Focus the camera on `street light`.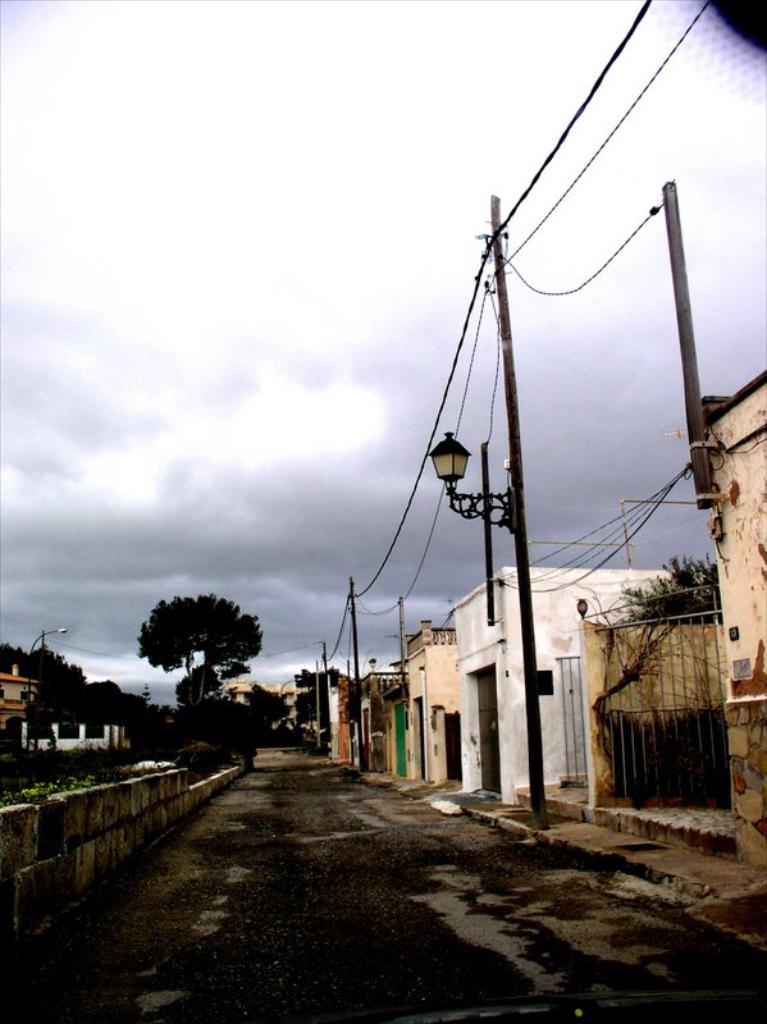
Focus region: rect(279, 676, 307, 698).
